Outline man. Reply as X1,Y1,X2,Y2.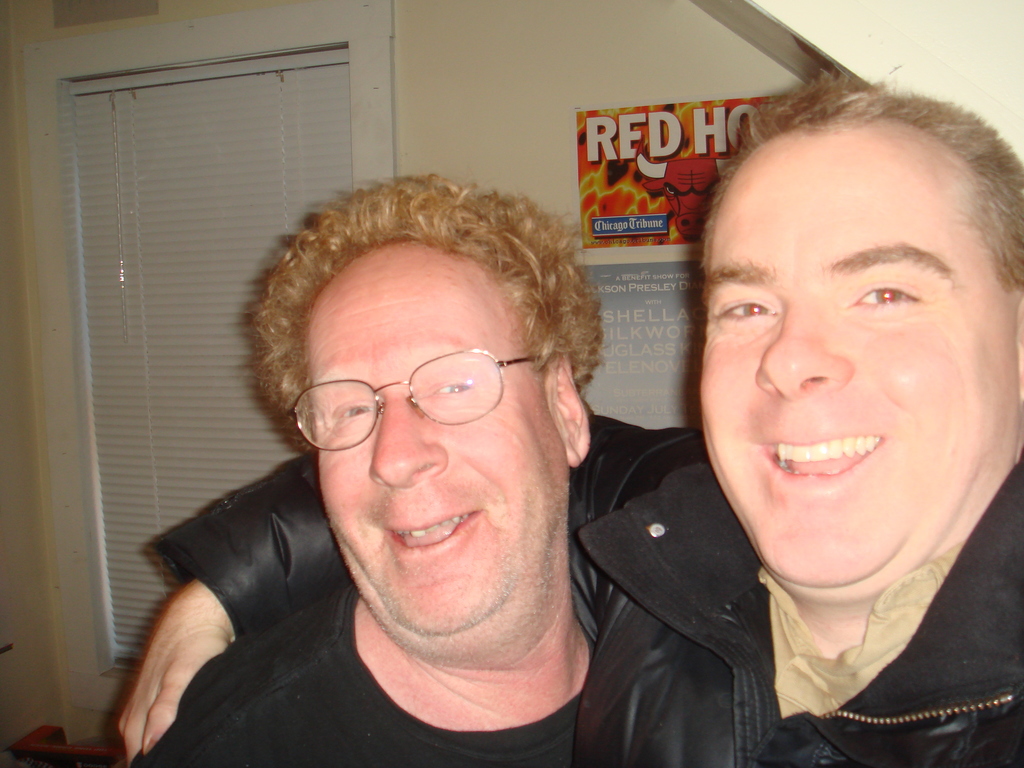
130,170,603,767.
